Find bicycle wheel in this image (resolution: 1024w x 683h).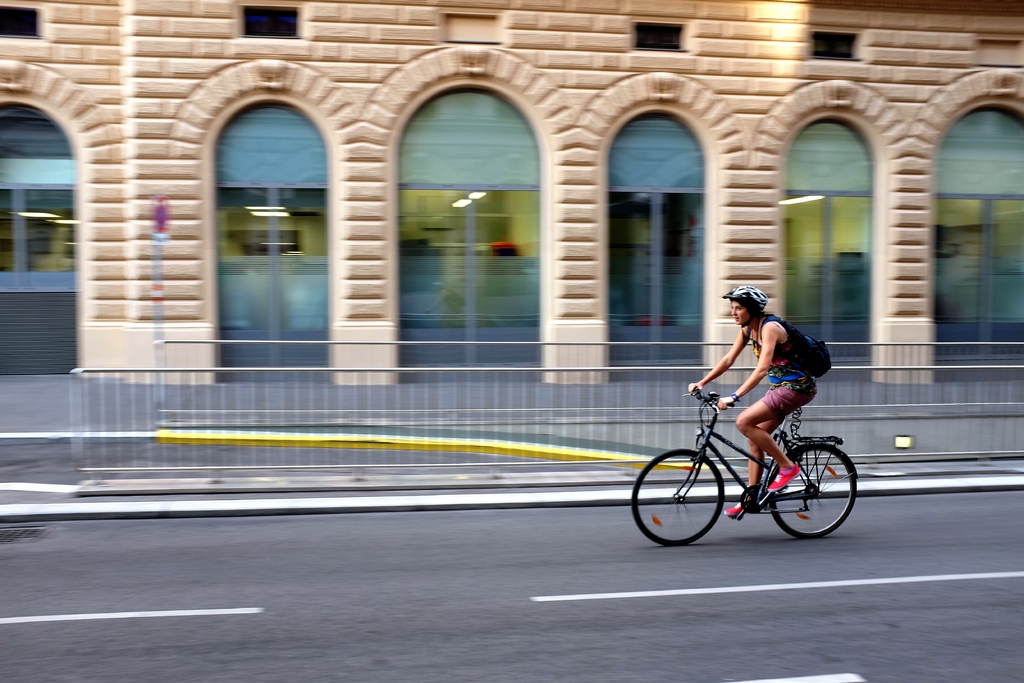
bbox=(630, 446, 726, 550).
